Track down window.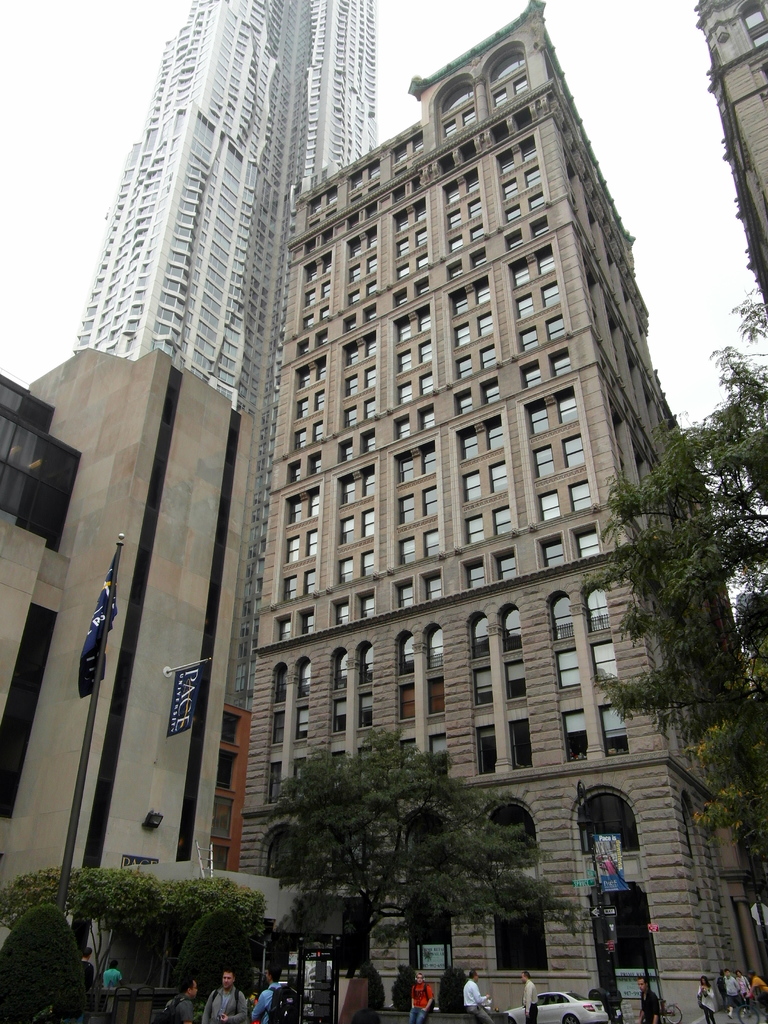
Tracked to [493,508,509,536].
